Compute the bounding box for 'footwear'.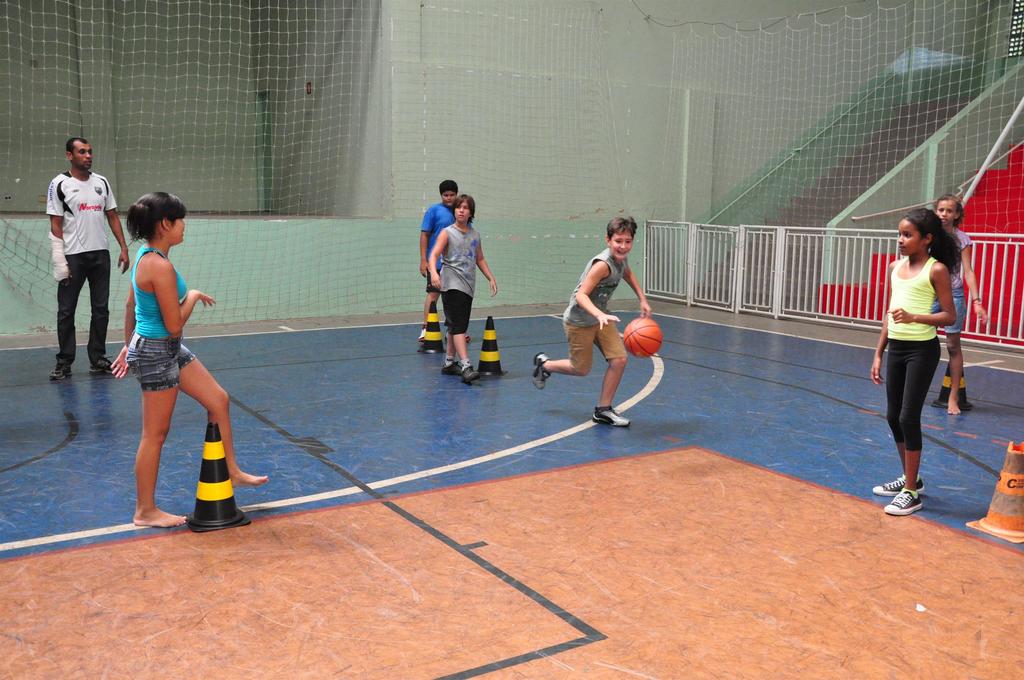
bbox=(444, 332, 472, 343).
